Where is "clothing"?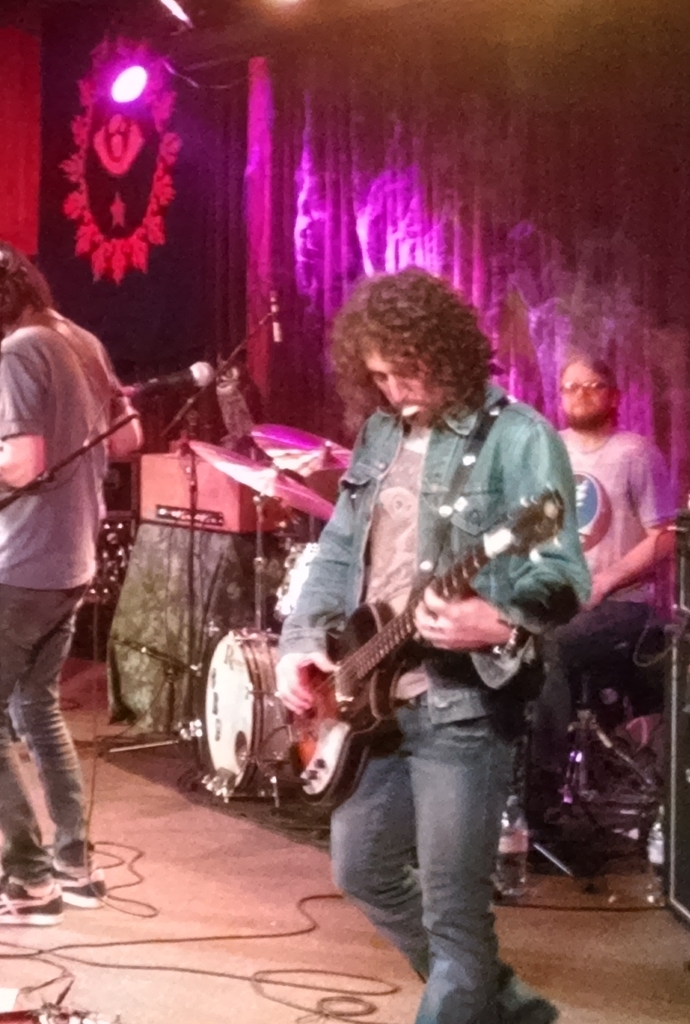
BBox(526, 428, 683, 825).
